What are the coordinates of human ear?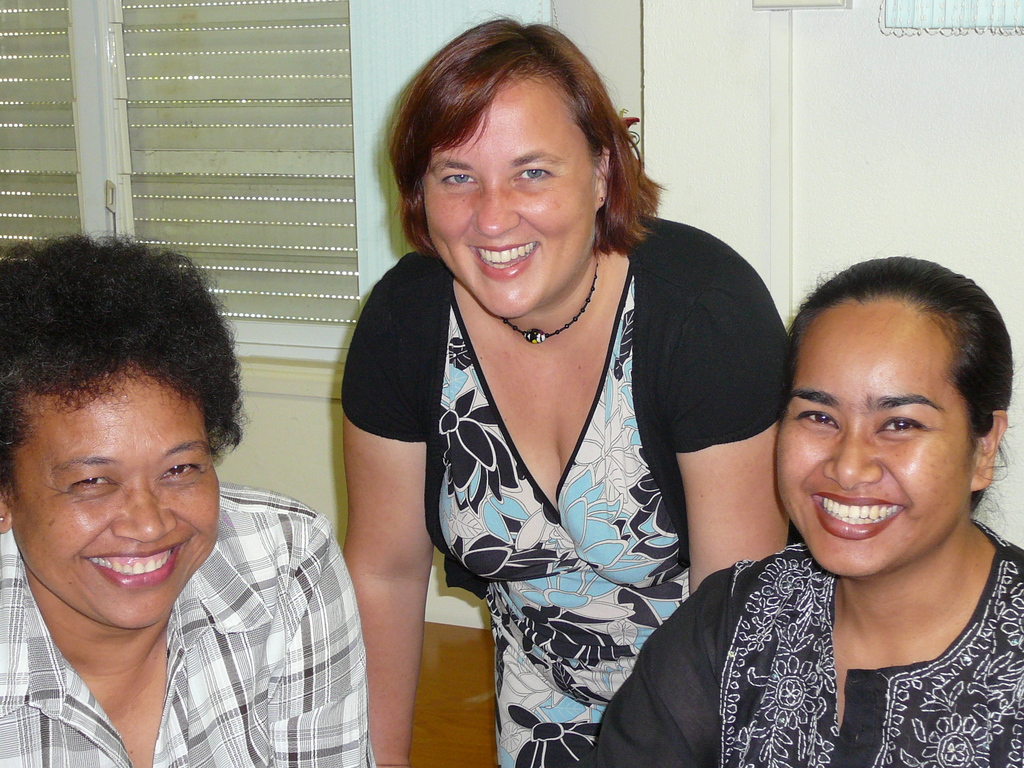
l=970, t=413, r=1008, b=488.
